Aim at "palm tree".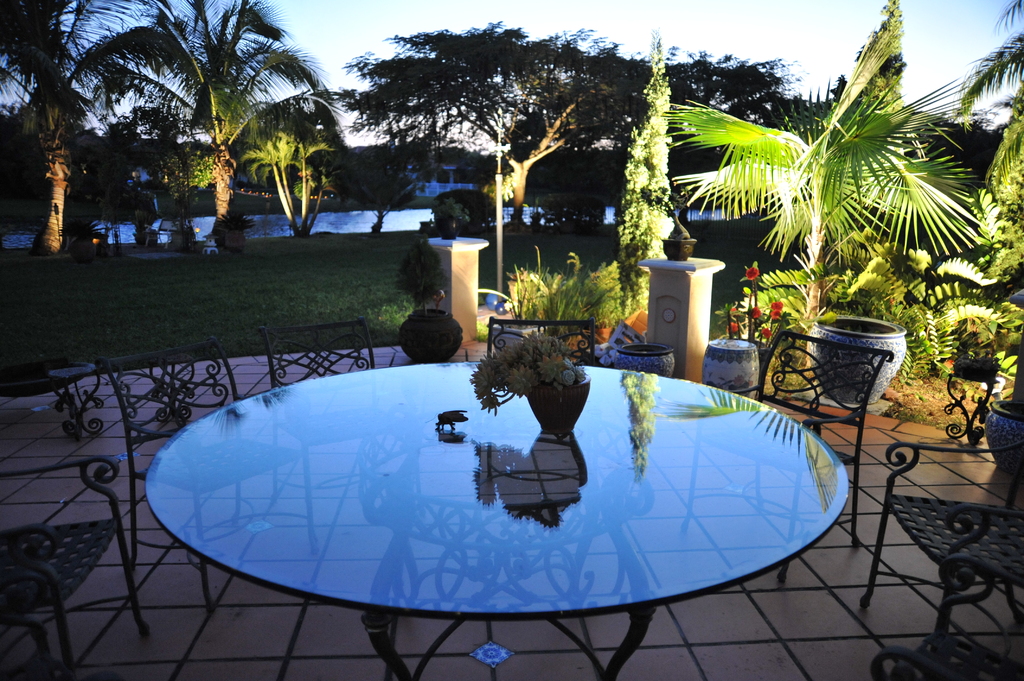
Aimed at region(972, 115, 1023, 358).
